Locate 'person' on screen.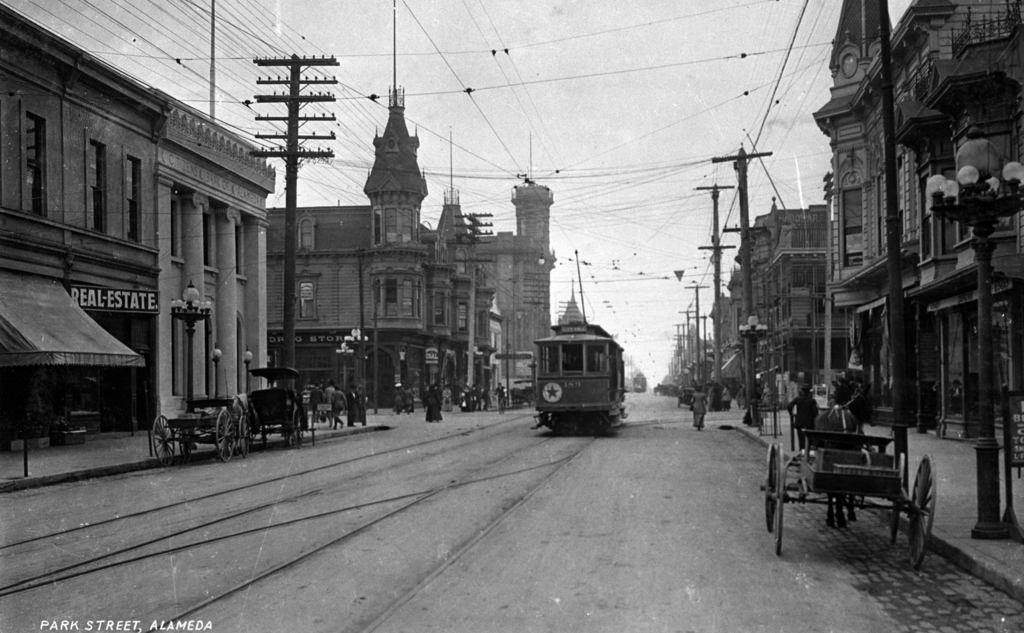
On screen at <box>422,387,445,422</box>.
